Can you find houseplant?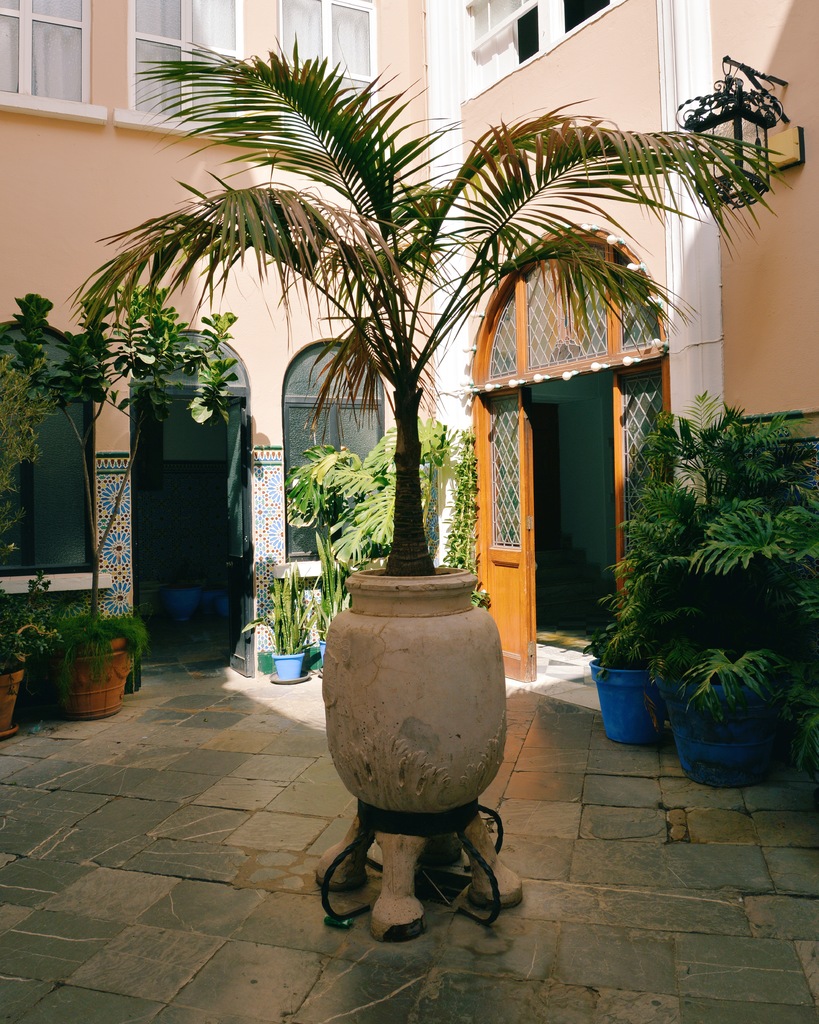
Yes, bounding box: (left=0, top=321, right=65, bottom=755).
